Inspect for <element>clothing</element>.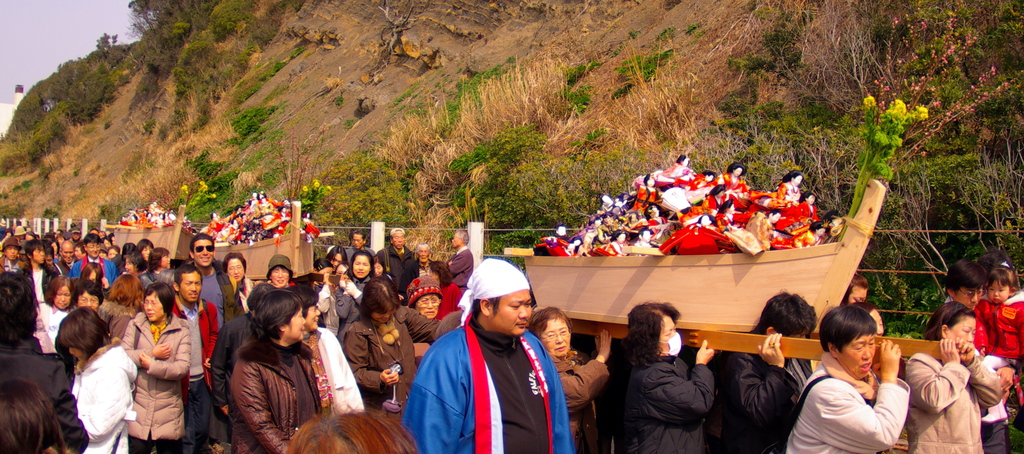
Inspection: (left=548, top=350, right=609, bottom=450).
